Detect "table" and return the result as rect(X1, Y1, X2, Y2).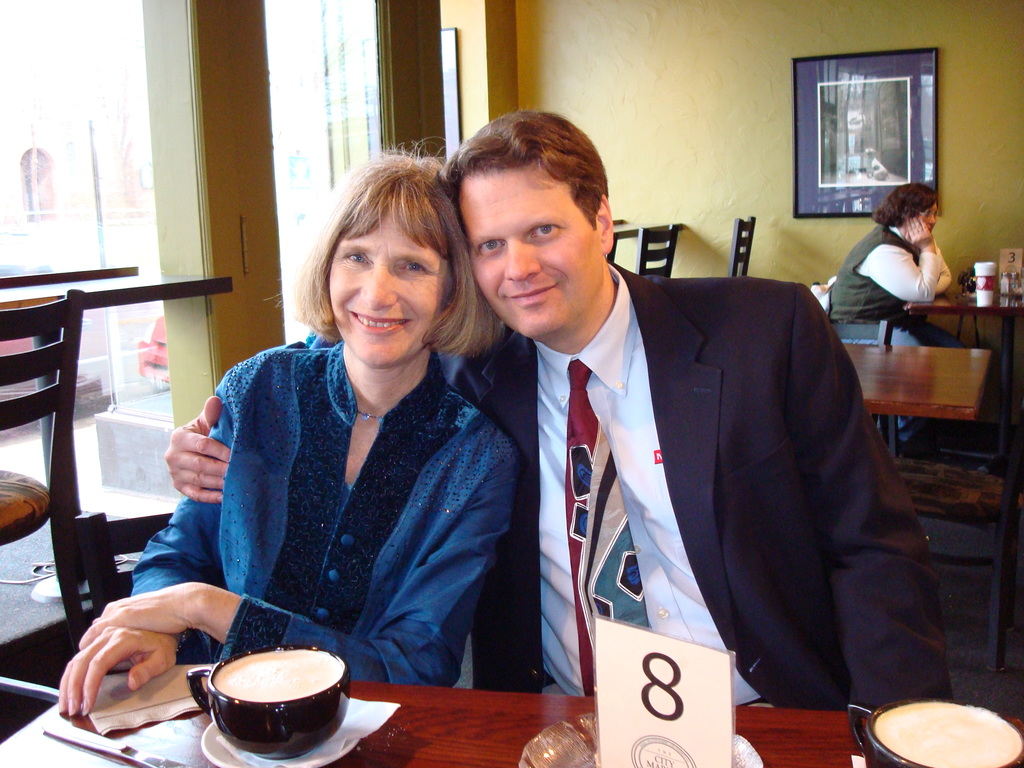
rect(906, 287, 1023, 429).
